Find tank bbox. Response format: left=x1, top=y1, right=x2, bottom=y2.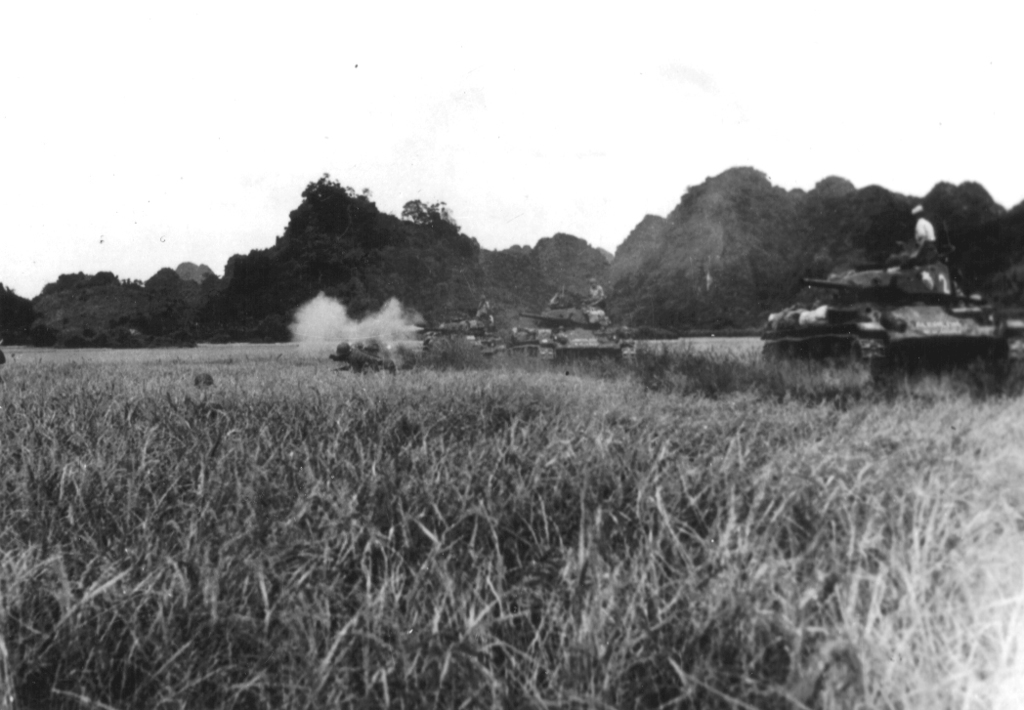
left=506, top=289, right=631, bottom=361.
